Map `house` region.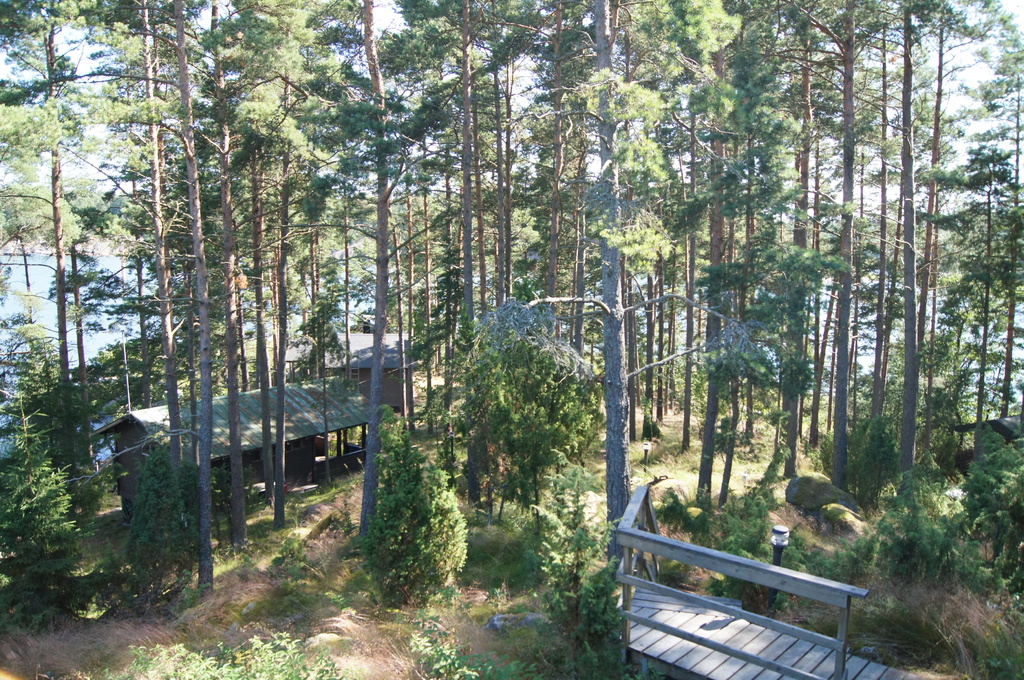
Mapped to select_region(92, 373, 390, 524).
